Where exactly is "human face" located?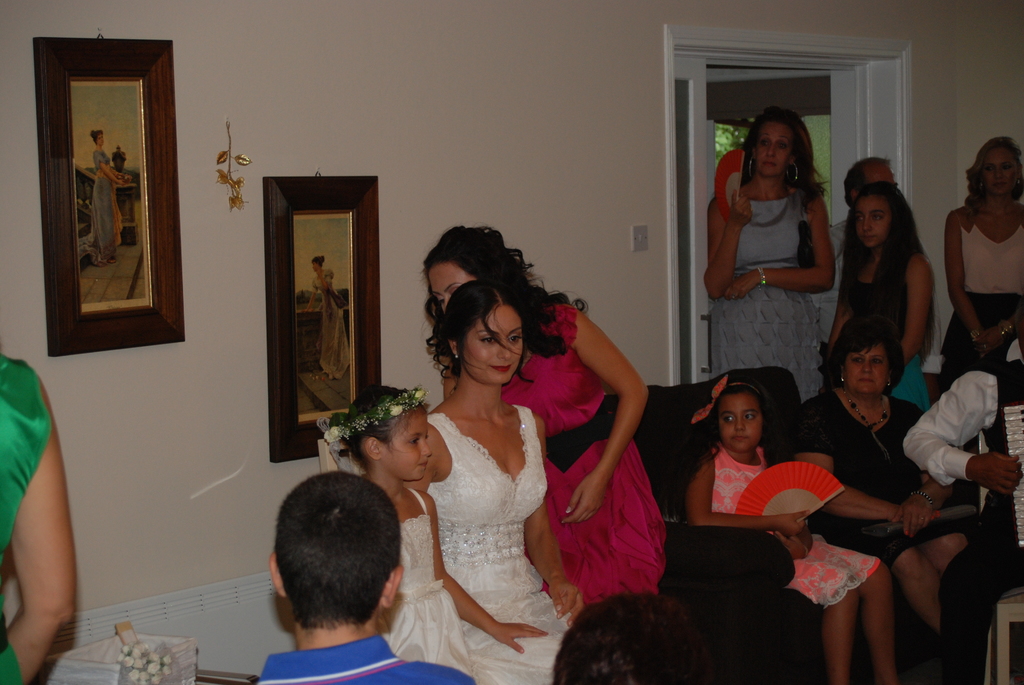
Its bounding box is bbox(867, 163, 892, 180).
